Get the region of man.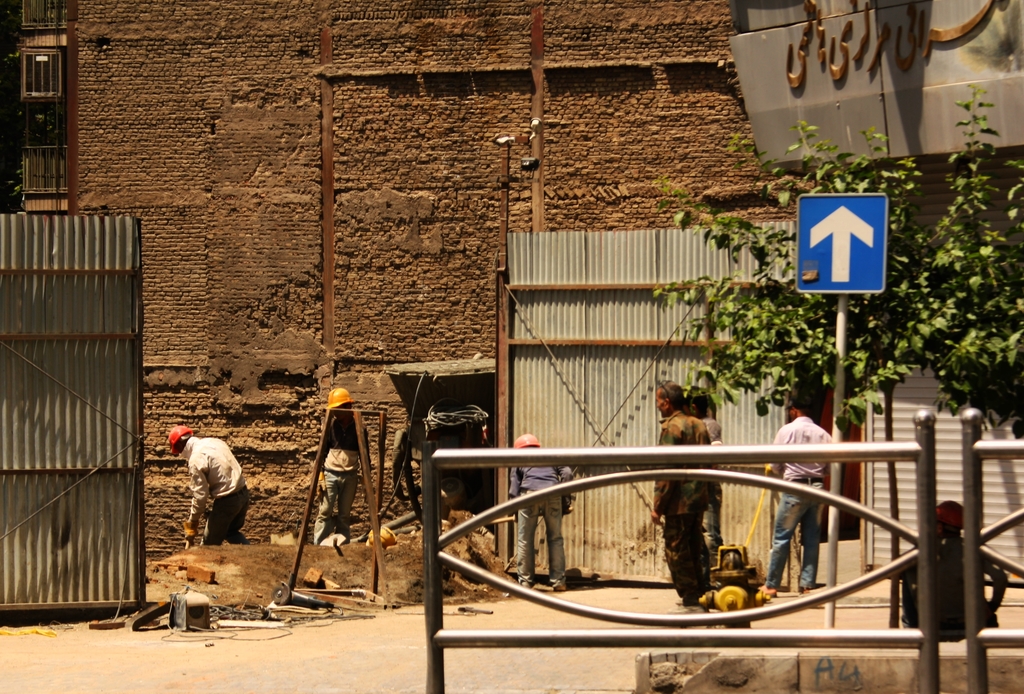
left=762, top=395, right=833, bottom=590.
